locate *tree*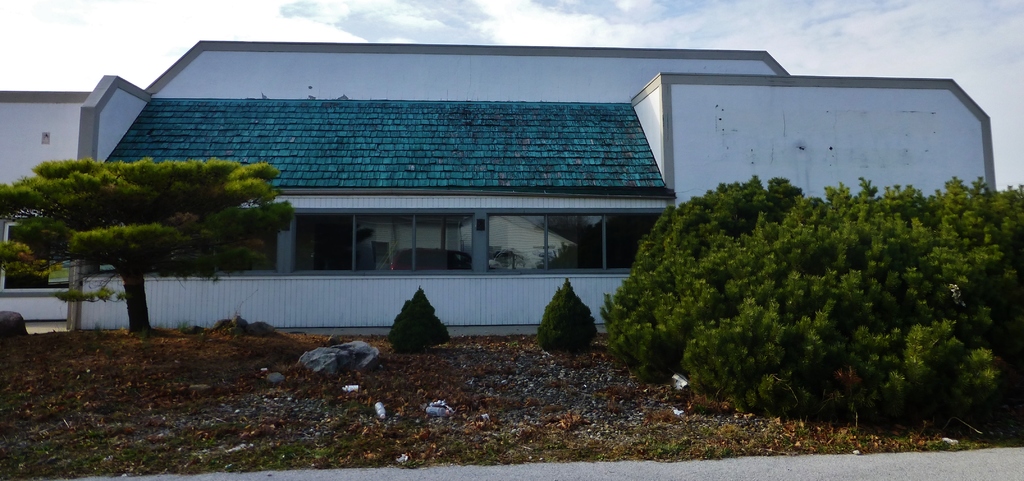
Rect(617, 117, 1010, 421)
